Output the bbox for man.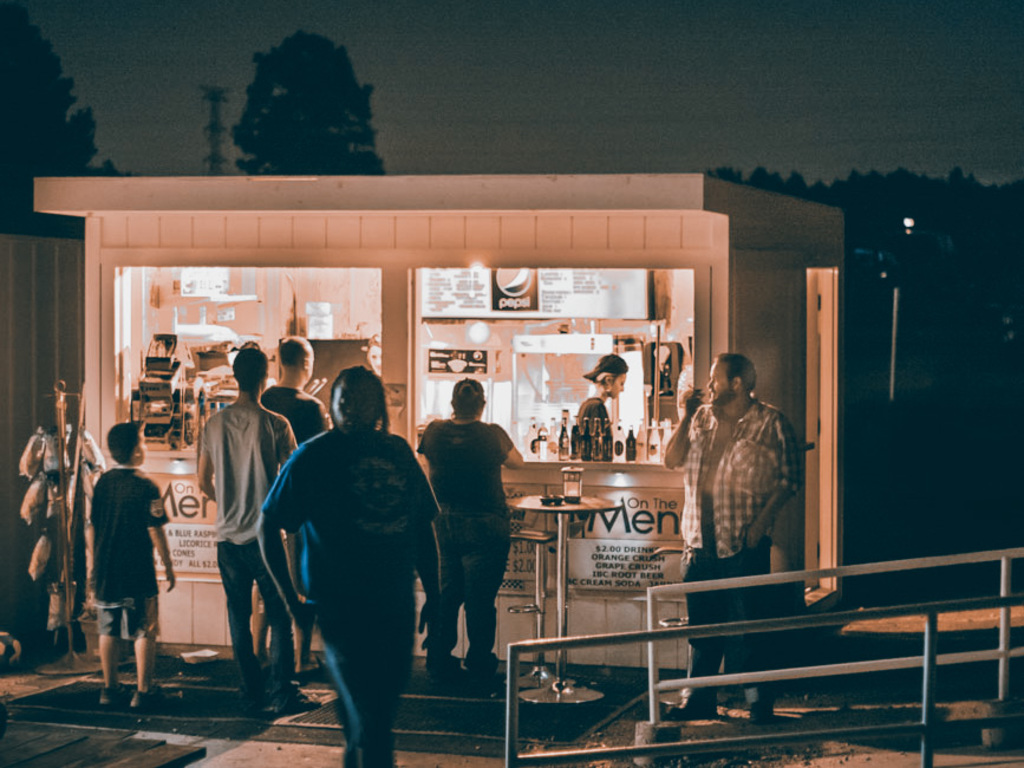
box=[195, 345, 322, 712].
